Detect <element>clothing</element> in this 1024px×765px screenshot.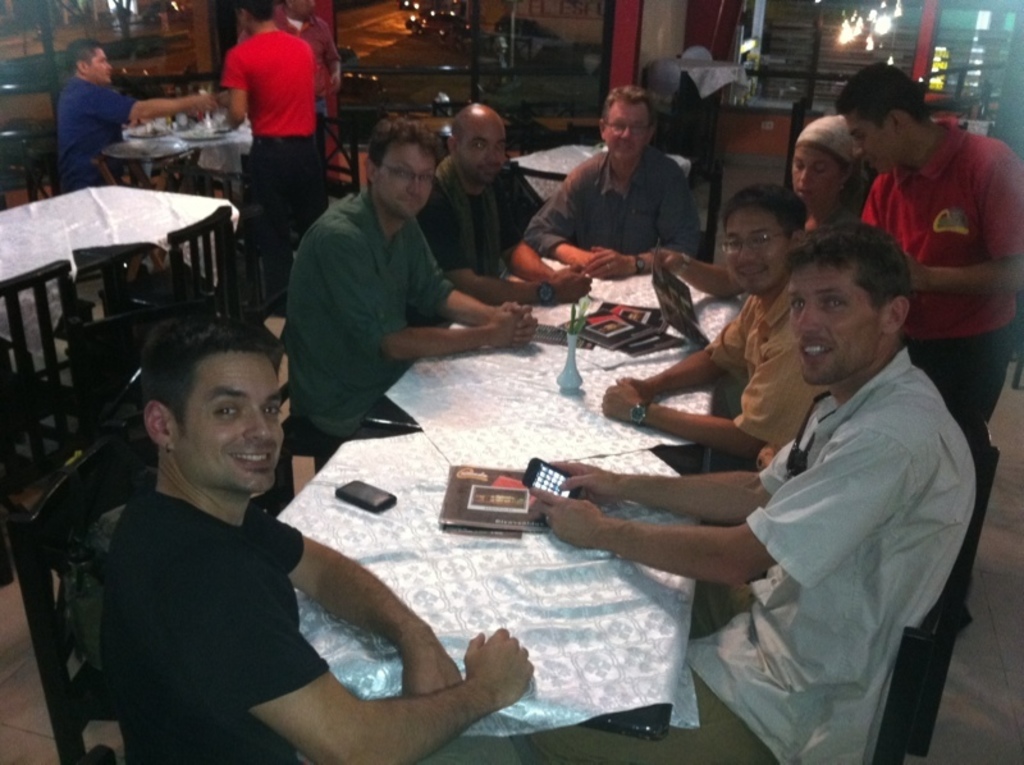
Detection: detection(104, 498, 335, 764).
